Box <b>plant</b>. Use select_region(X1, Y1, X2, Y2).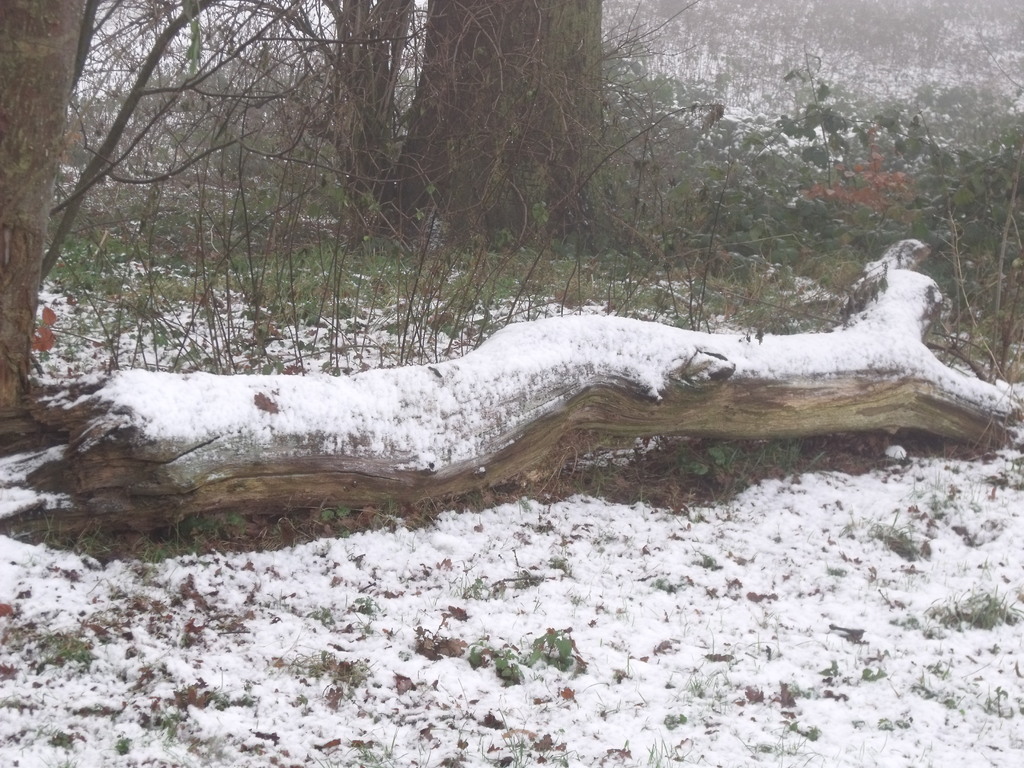
select_region(586, 675, 612, 689).
